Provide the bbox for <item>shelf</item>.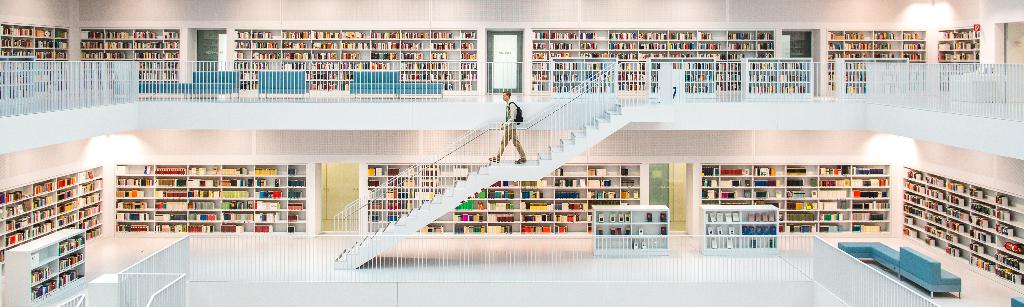
crop(310, 38, 339, 53).
